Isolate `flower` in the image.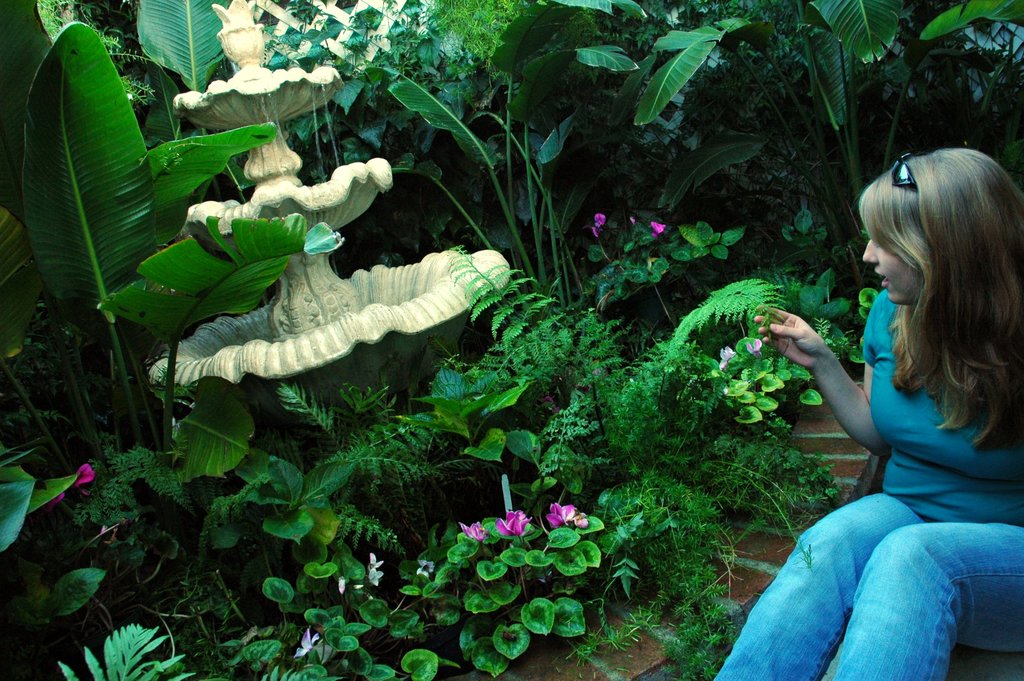
Isolated region: (370,553,385,586).
